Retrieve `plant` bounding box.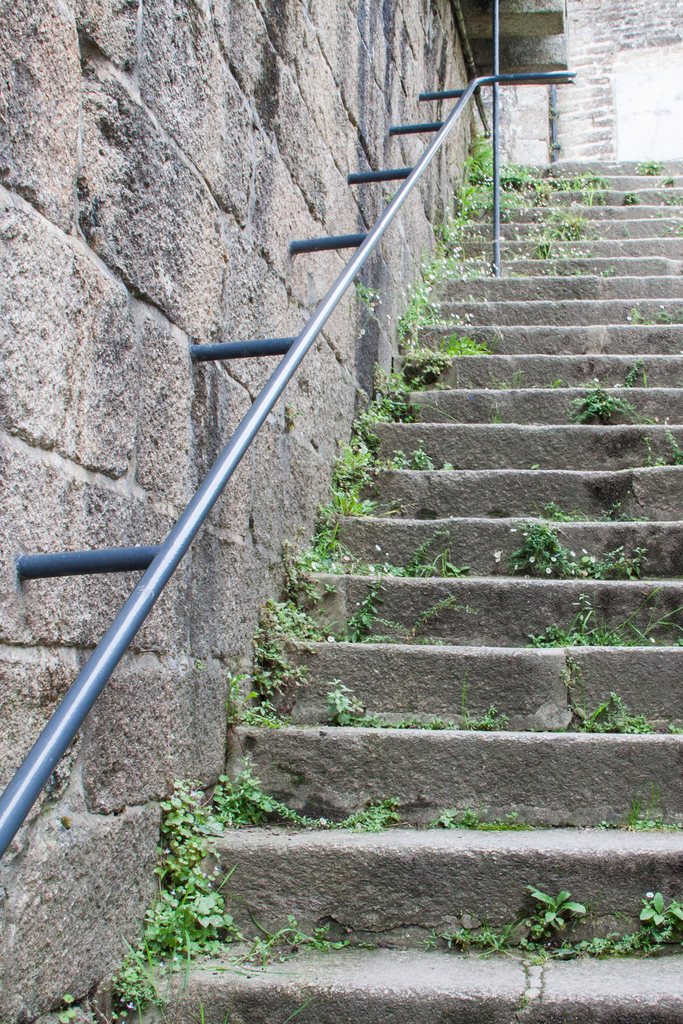
Bounding box: (left=623, top=305, right=682, bottom=325).
